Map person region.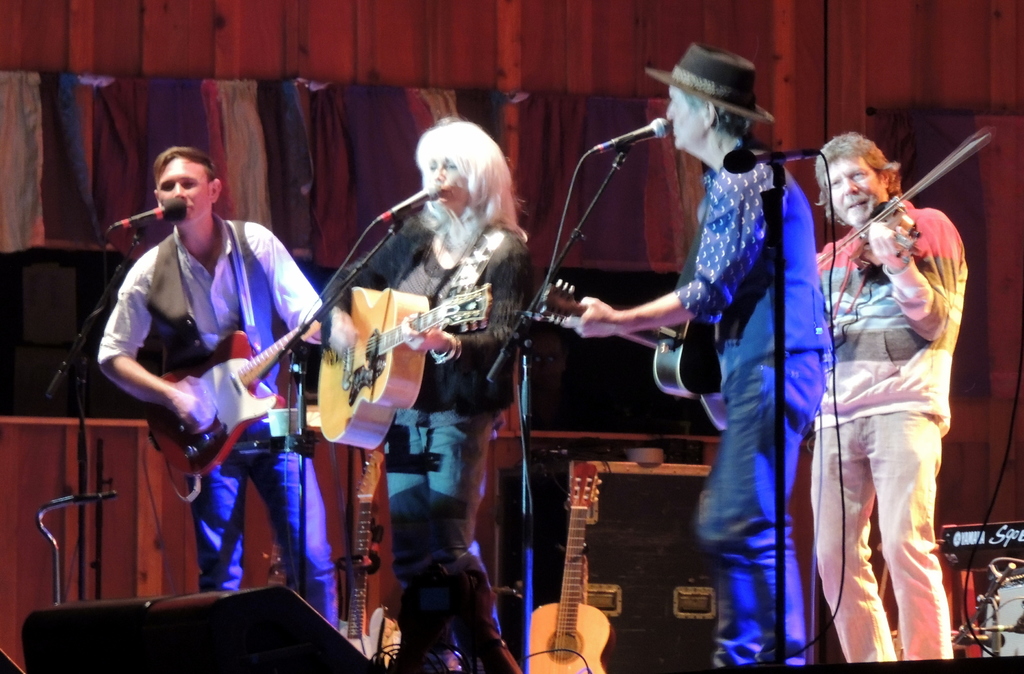
Mapped to left=97, top=148, right=353, bottom=626.
